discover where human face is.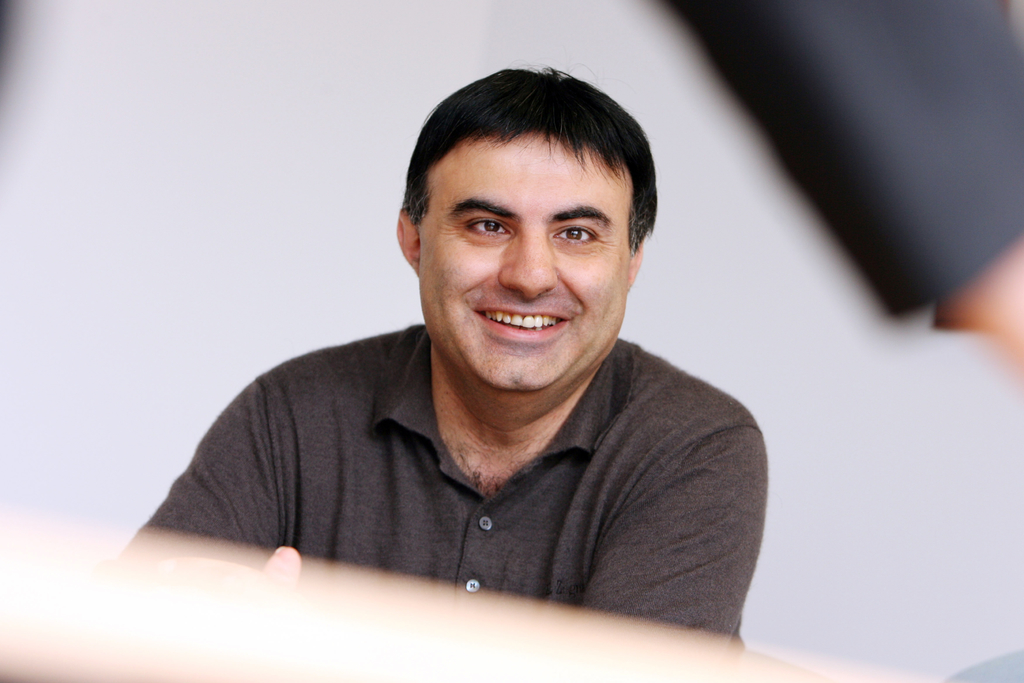
Discovered at {"x1": 416, "y1": 128, "x2": 628, "y2": 392}.
